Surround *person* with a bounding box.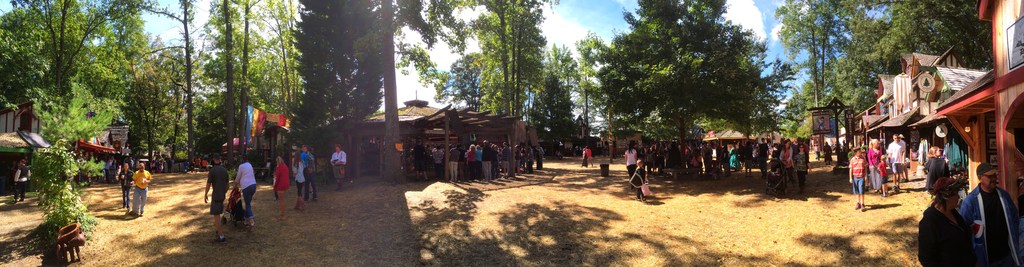
box(132, 160, 152, 215).
